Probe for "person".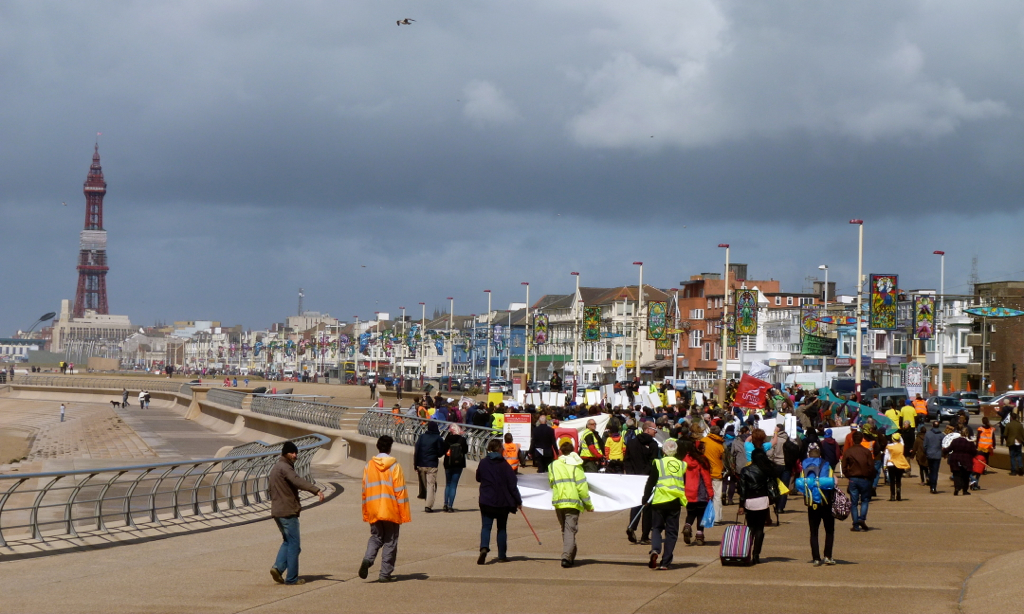
Probe result: pyautogui.locateOnScreen(263, 439, 323, 584).
